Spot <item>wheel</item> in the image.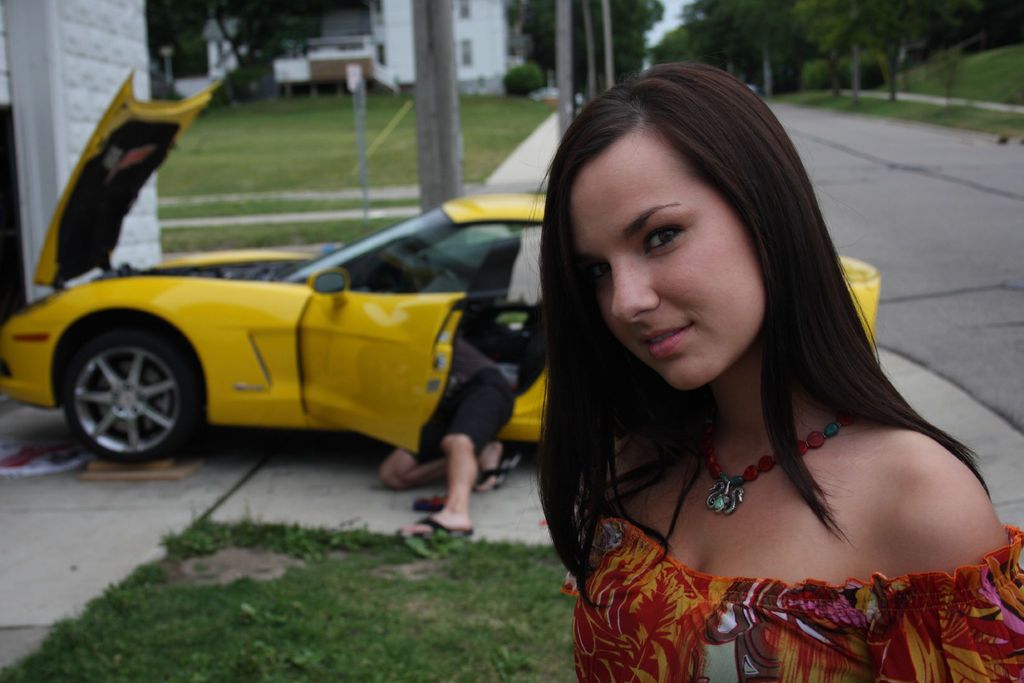
<item>wheel</item> found at l=63, t=317, r=198, b=464.
